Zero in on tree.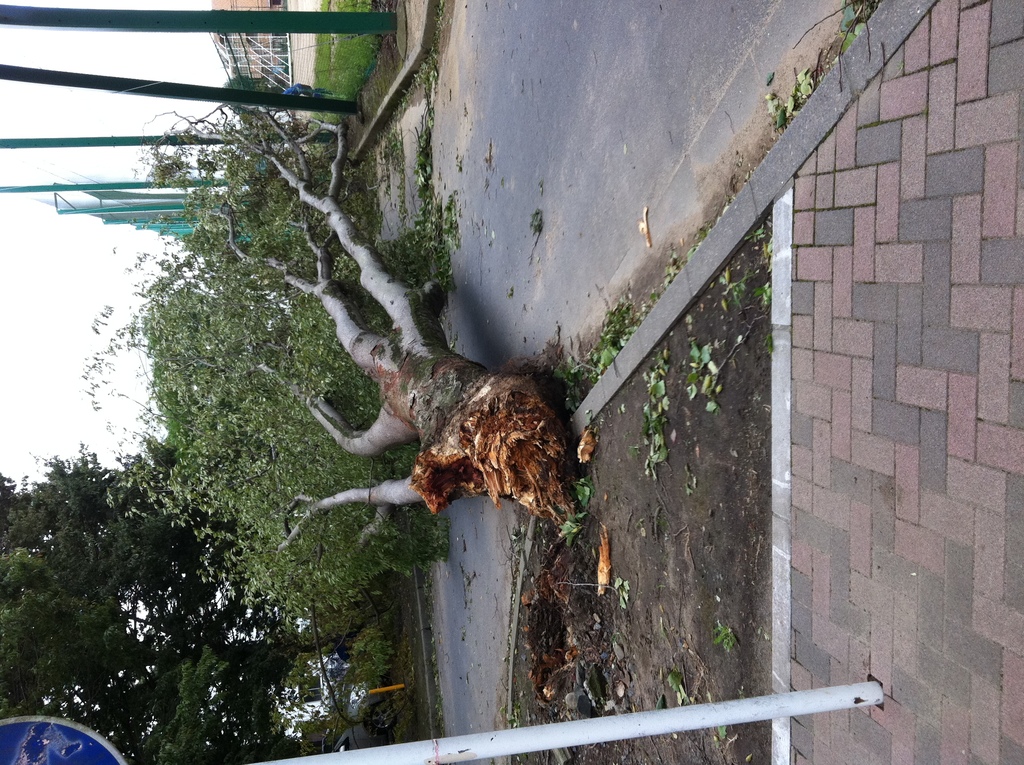
Zeroed in: [left=36, top=23, right=881, bottom=687].
